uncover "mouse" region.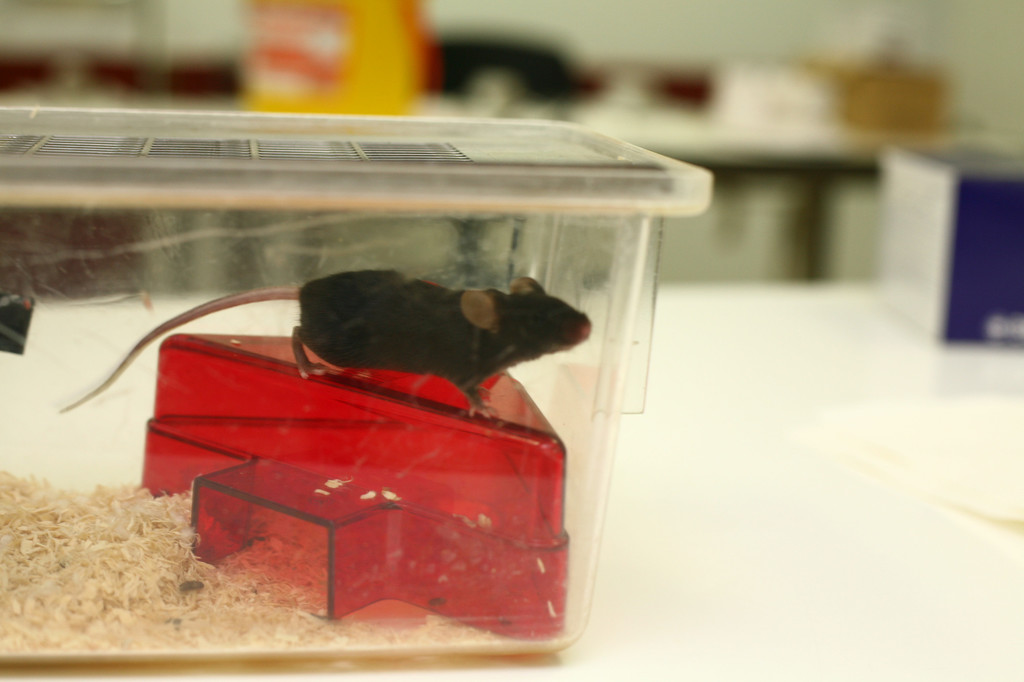
Uncovered: [60, 266, 594, 410].
